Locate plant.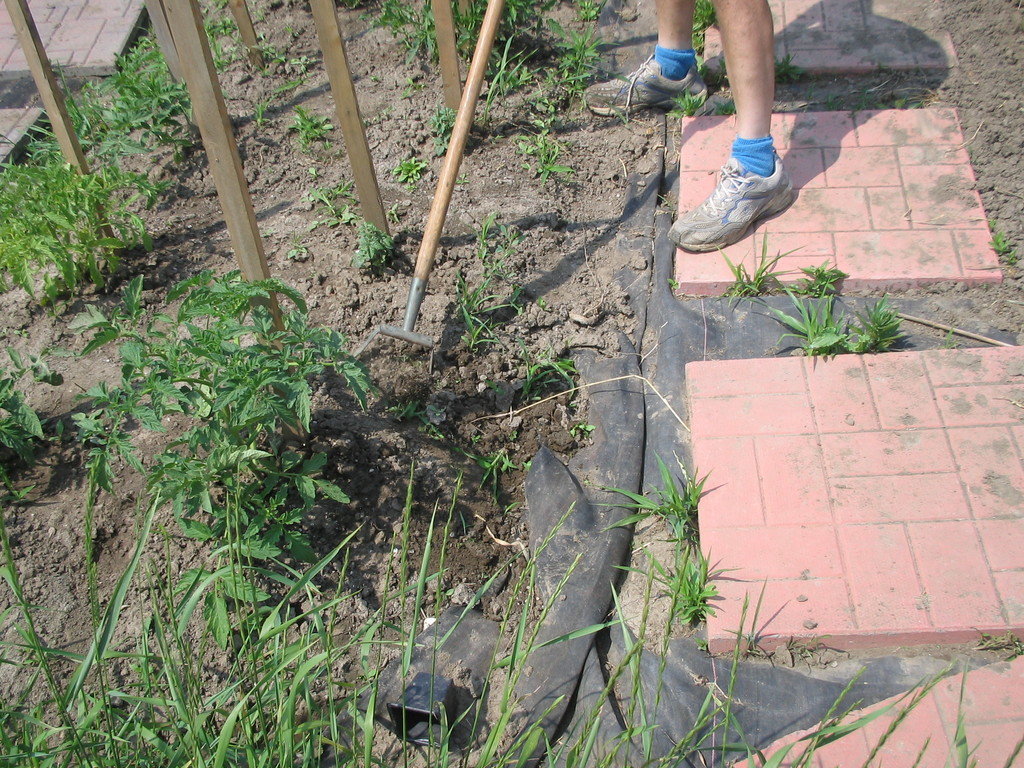
Bounding box: (left=664, top=274, right=676, bottom=286).
